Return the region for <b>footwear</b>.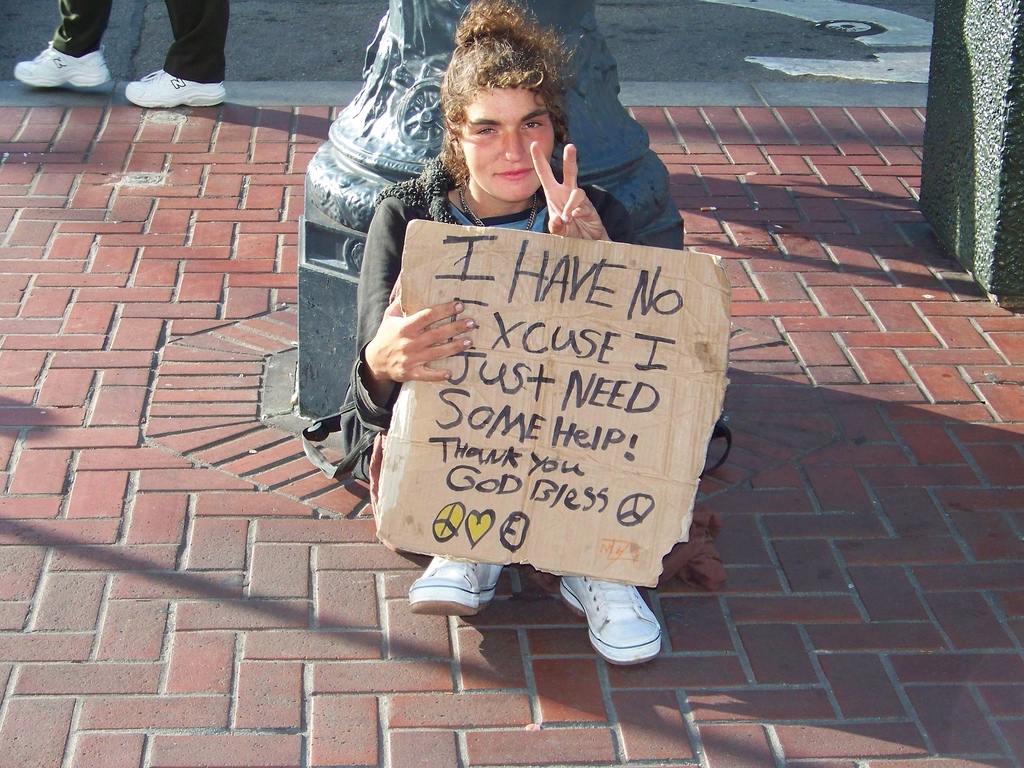
398,544,500,617.
